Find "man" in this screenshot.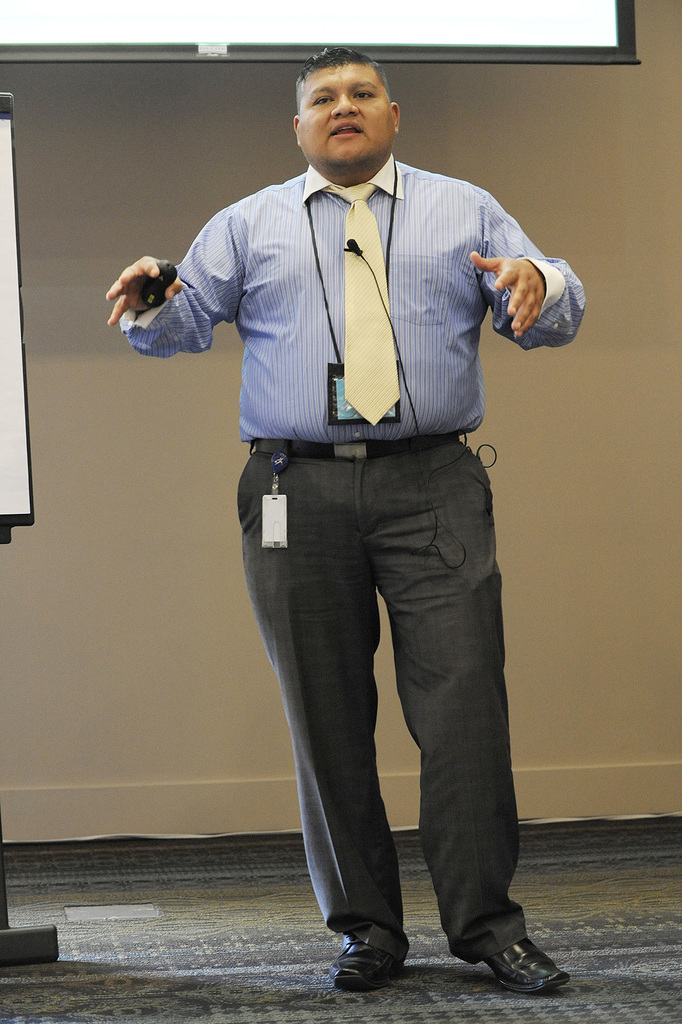
The bounding box for "man" is {"x1": 161, "y1": 92, "x2": 570, "y2": 962}.
